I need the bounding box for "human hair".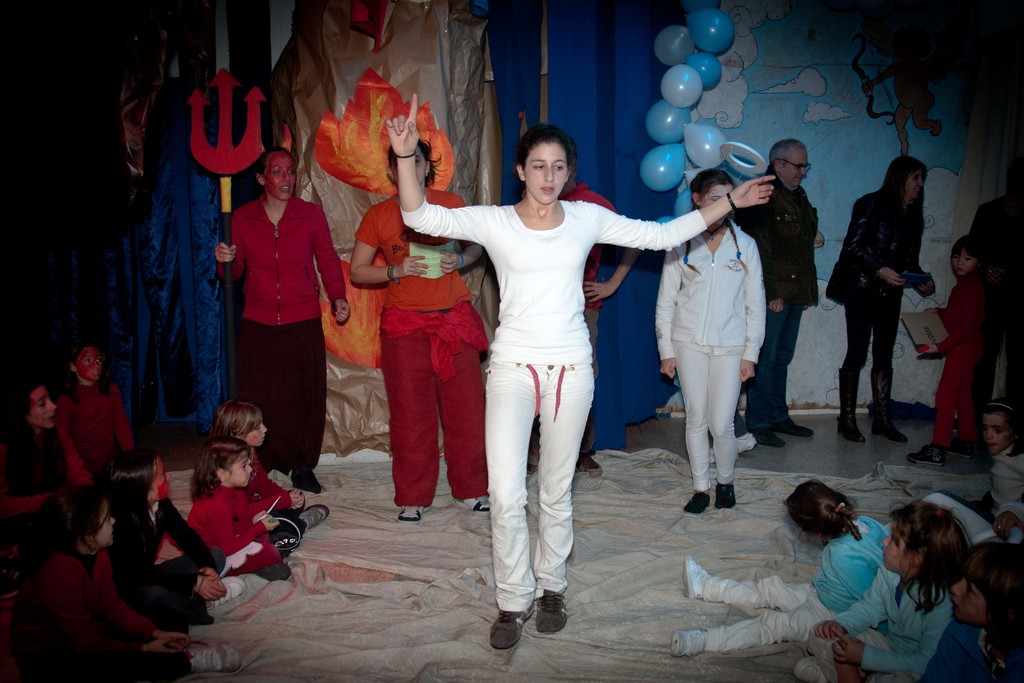
Here it is: 189, 437, 249, 502.
